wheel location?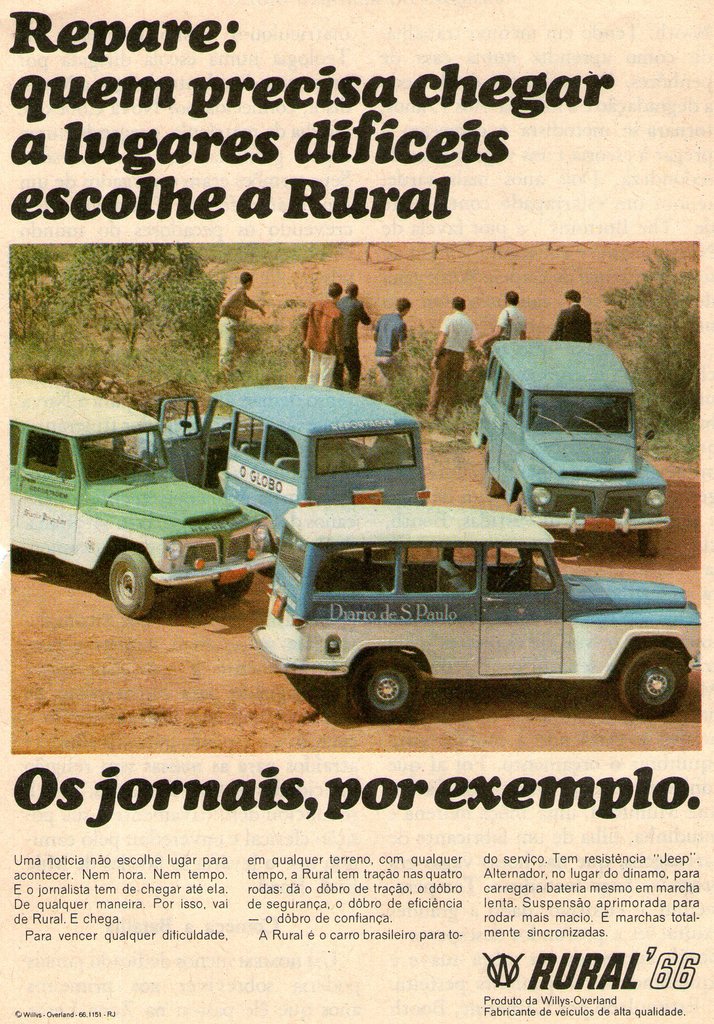
Rect(512, 494, 526, 519)
